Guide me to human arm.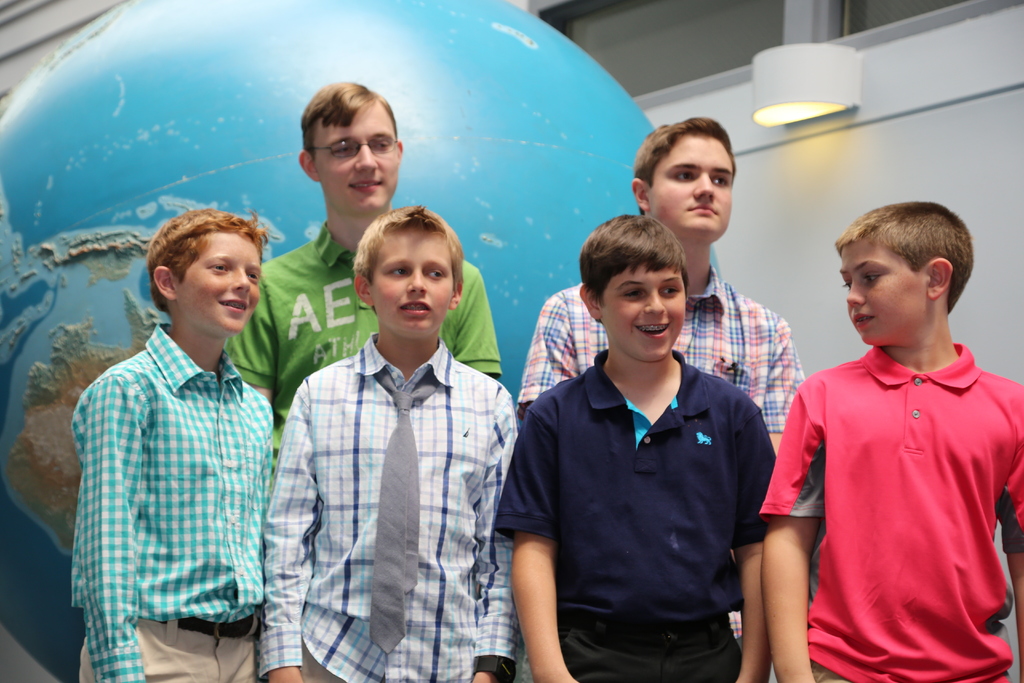
Guidance: rect(452, 274, 507, 372).
